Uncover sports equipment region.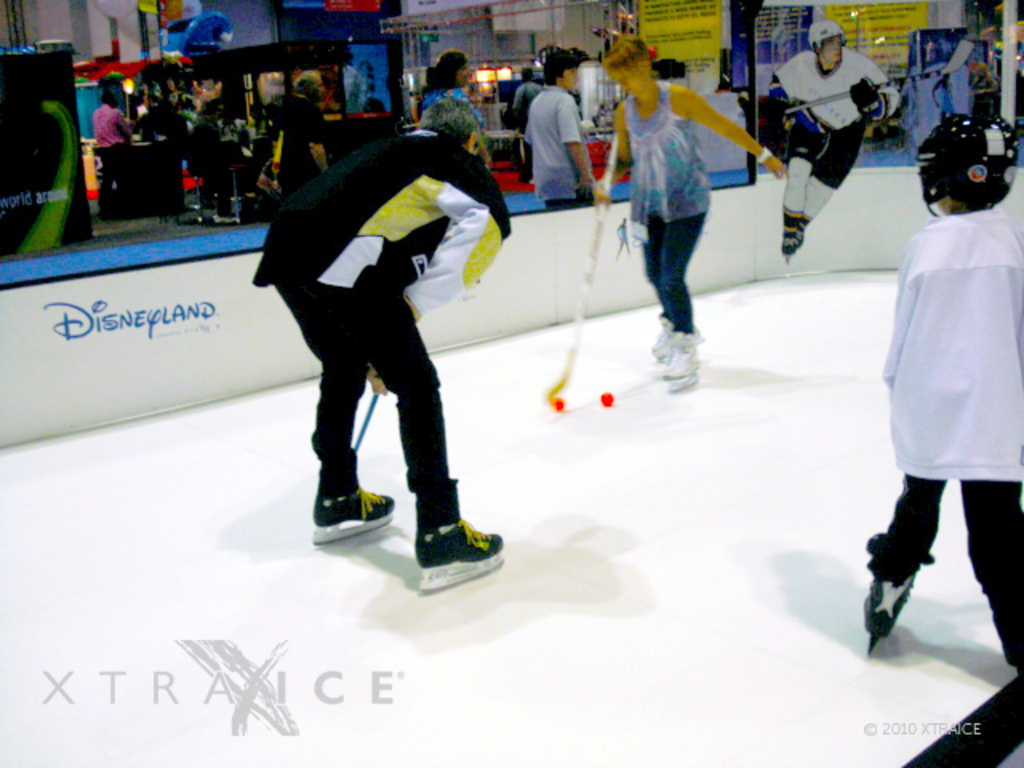
Uncovered: 357 390 382 451.
